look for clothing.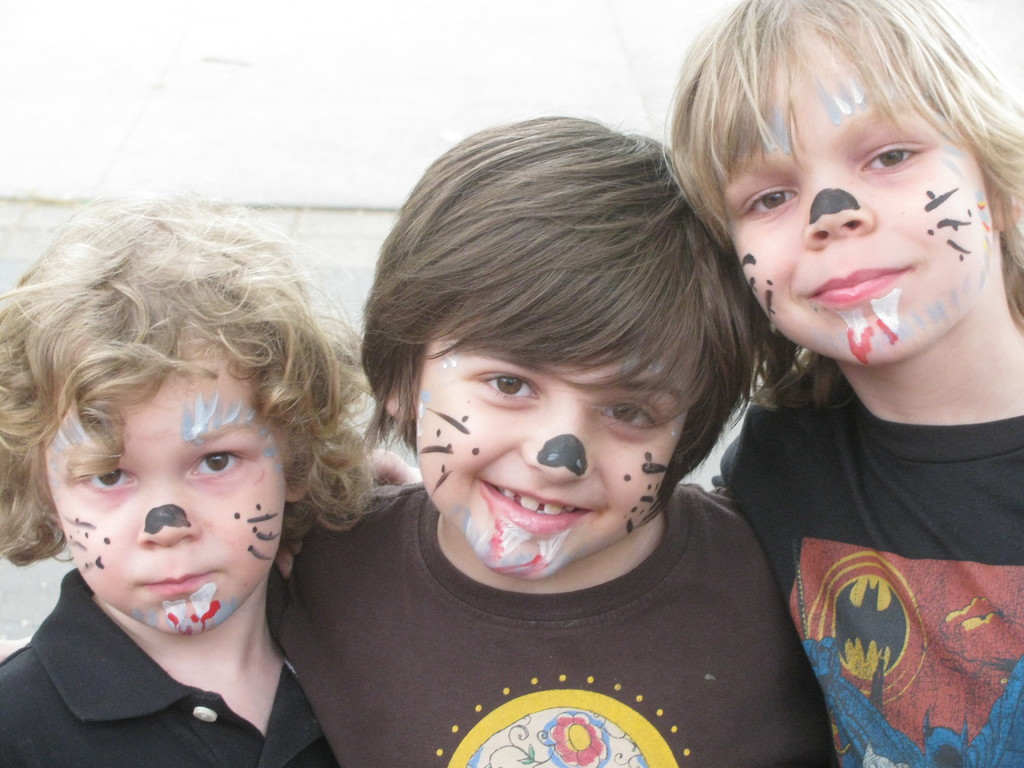
Found: rect(703, 359, 1023, 765).
